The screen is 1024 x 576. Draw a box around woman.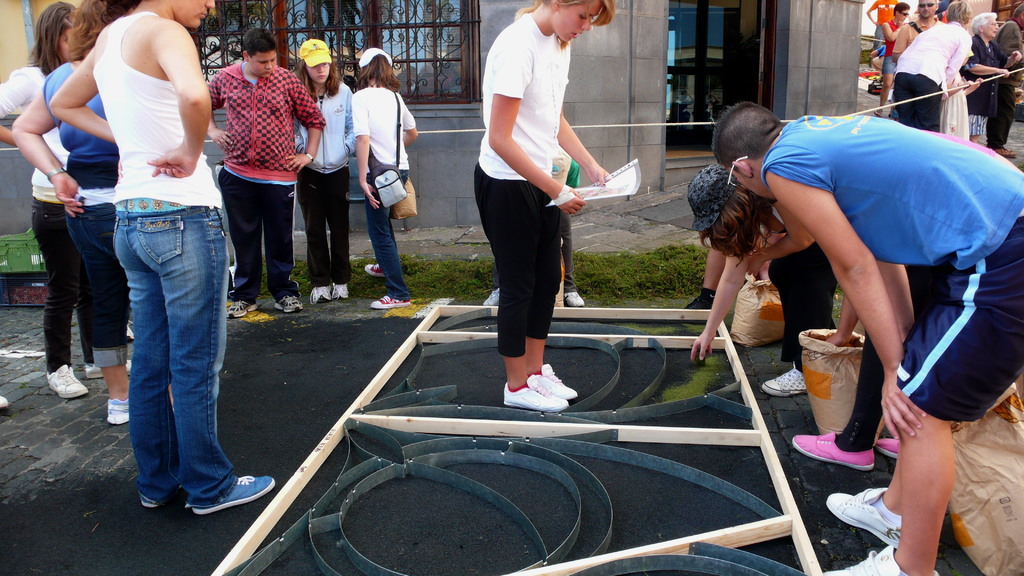
rect(680, 150, 851, 364).
